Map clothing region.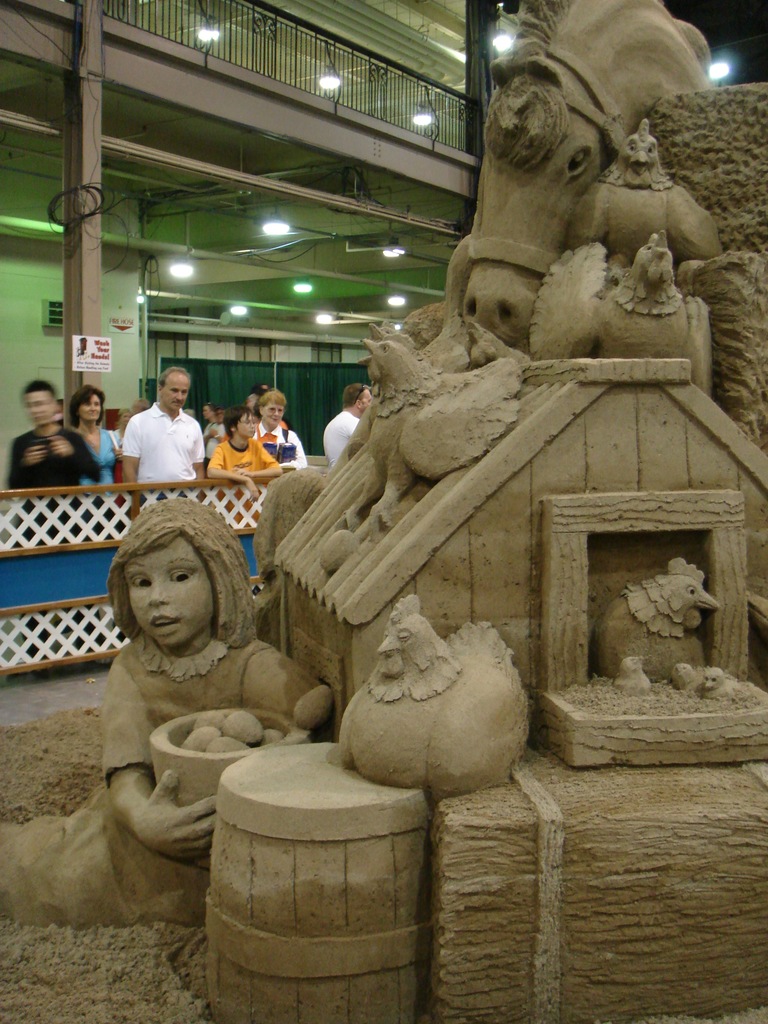
Mapped to BBox(209, 436, 286, 479).
